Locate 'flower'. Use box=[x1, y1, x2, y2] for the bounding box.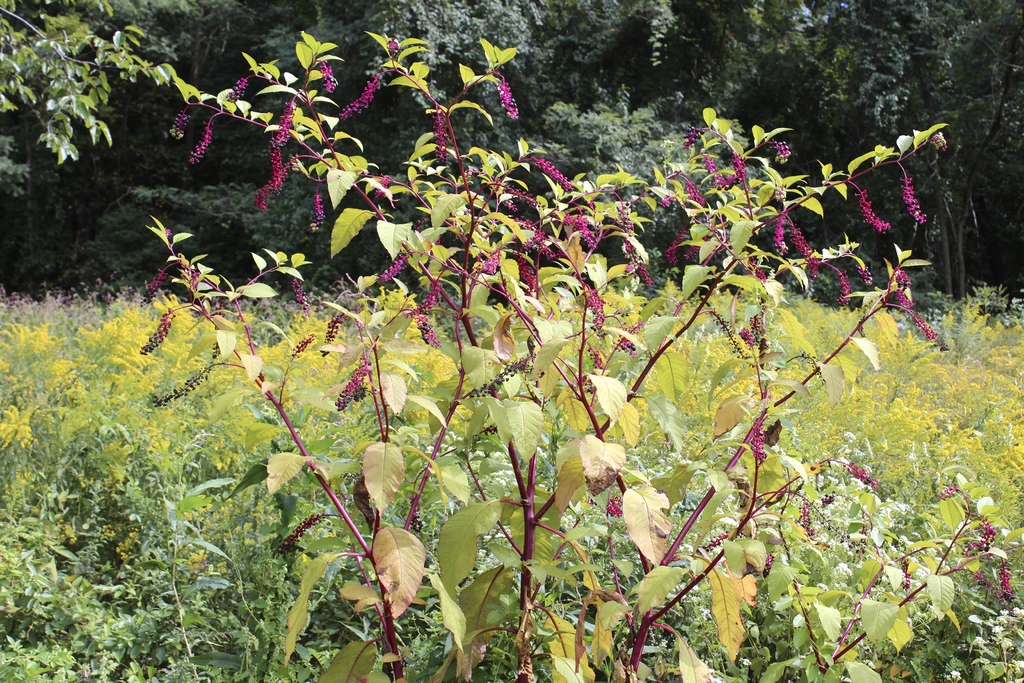
box=[138, 311, 173, 354].
